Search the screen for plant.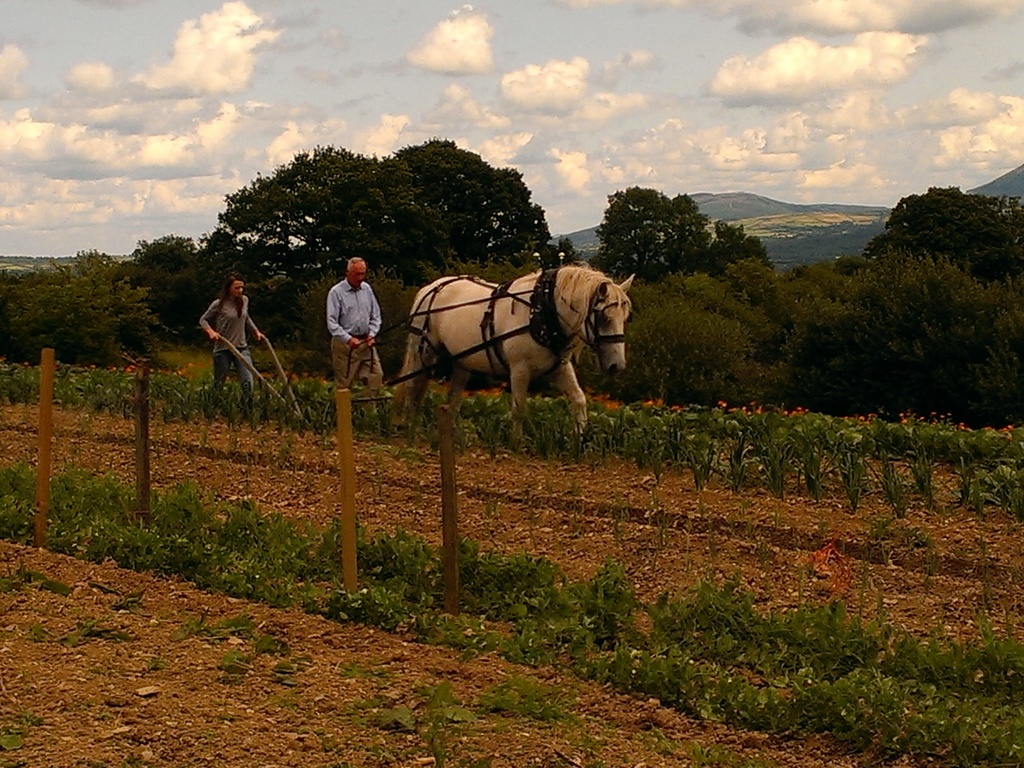
Found at 0, 720, 27, 749.
